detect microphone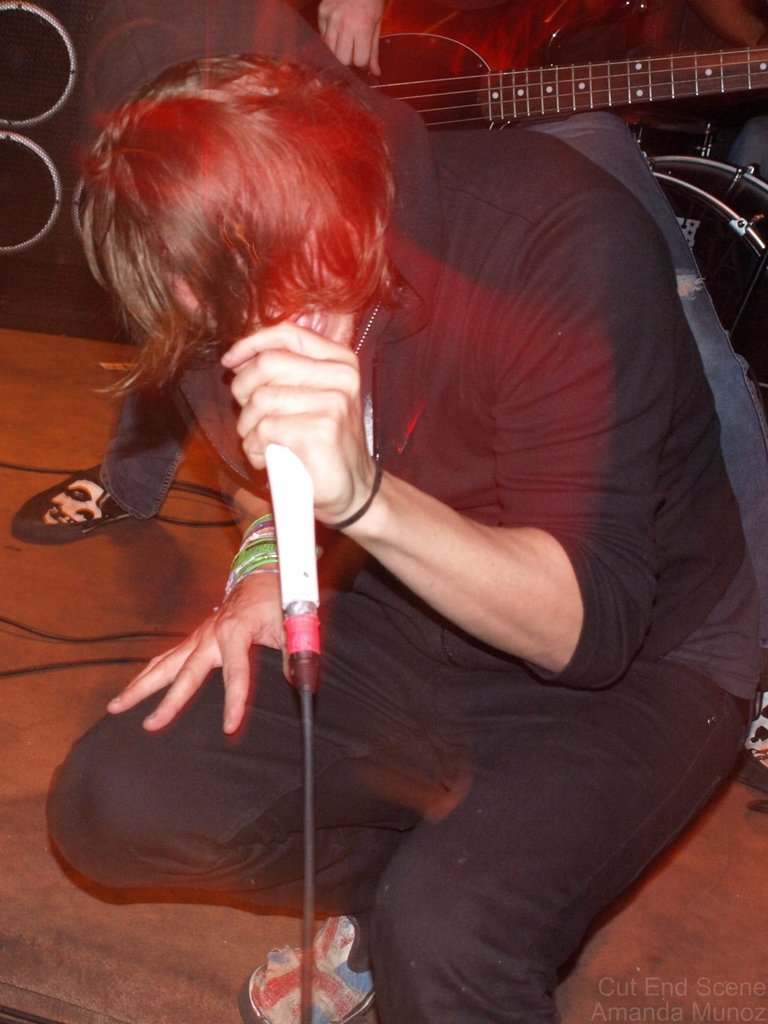
Rect(257, 439, 325, 697)
